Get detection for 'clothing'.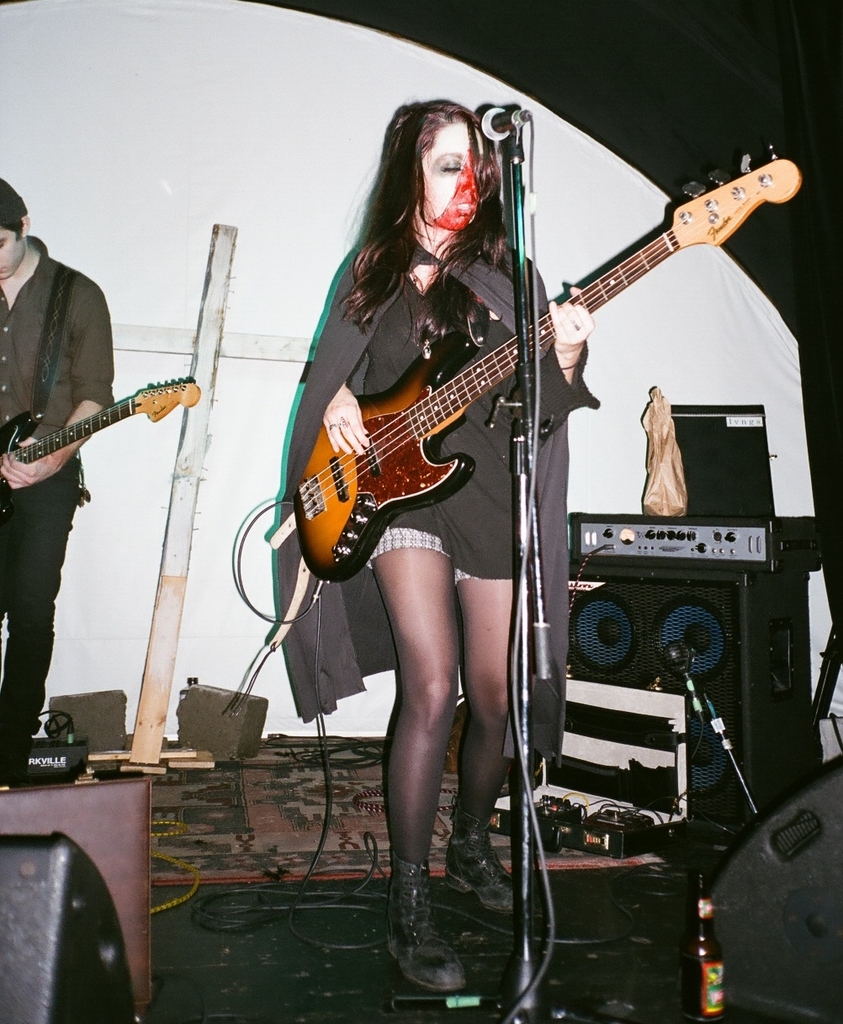
Detection: 0,438,89,761.
